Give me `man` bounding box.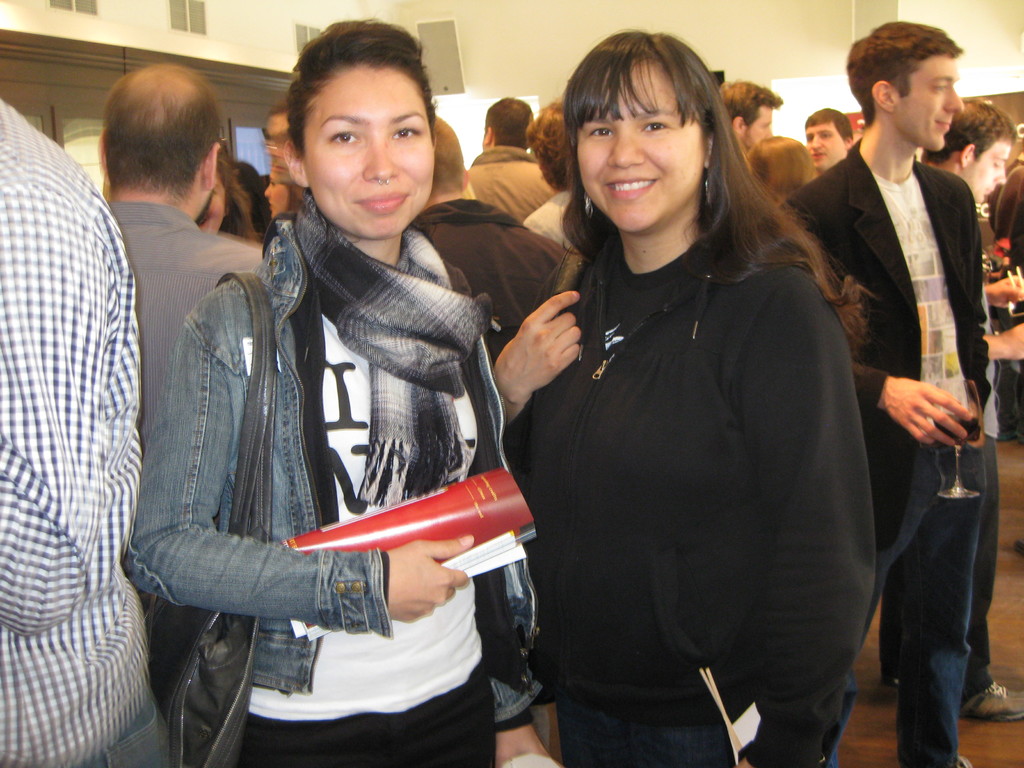
[924,101,1023,717].
